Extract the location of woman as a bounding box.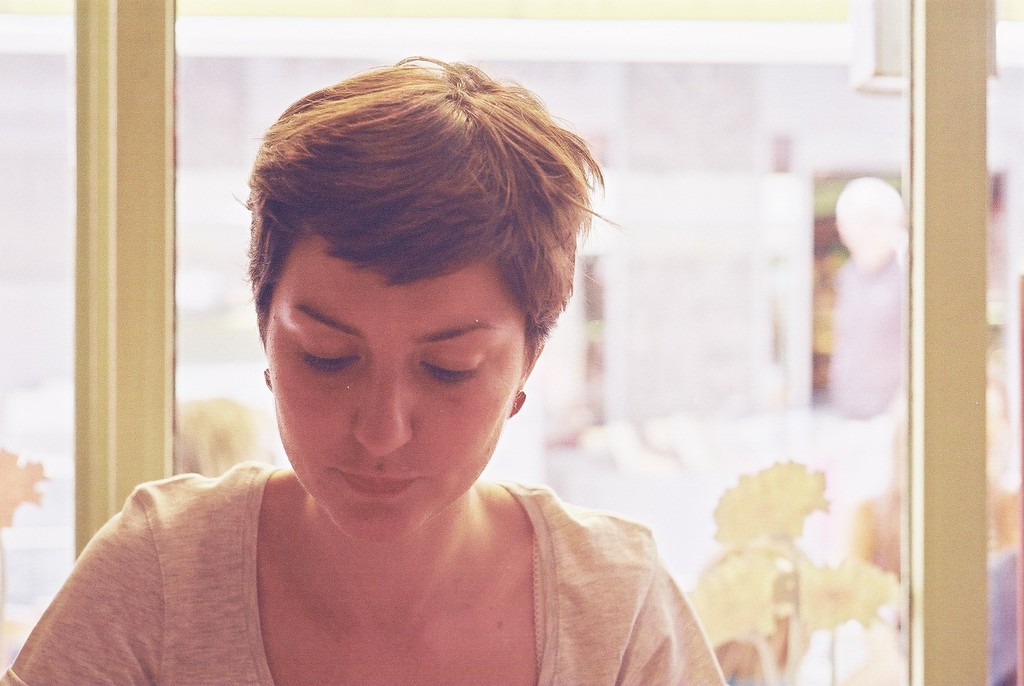
{"x1": 0, "y1": 50, "x2": 724, "y2": 685}.
